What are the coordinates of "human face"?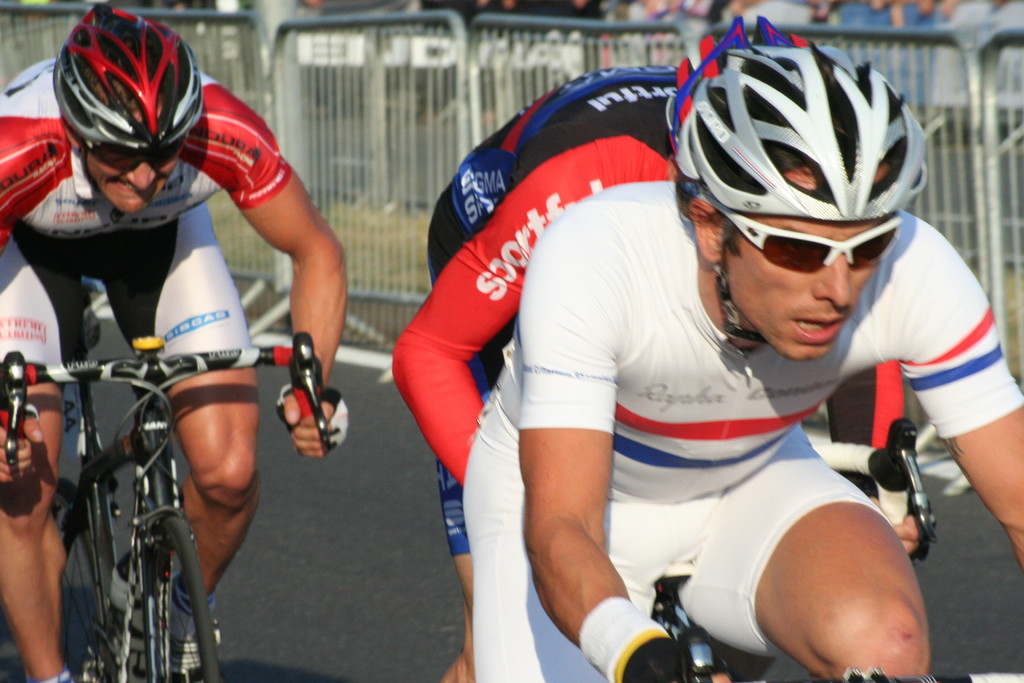
region(84, 145, 188, 214).
